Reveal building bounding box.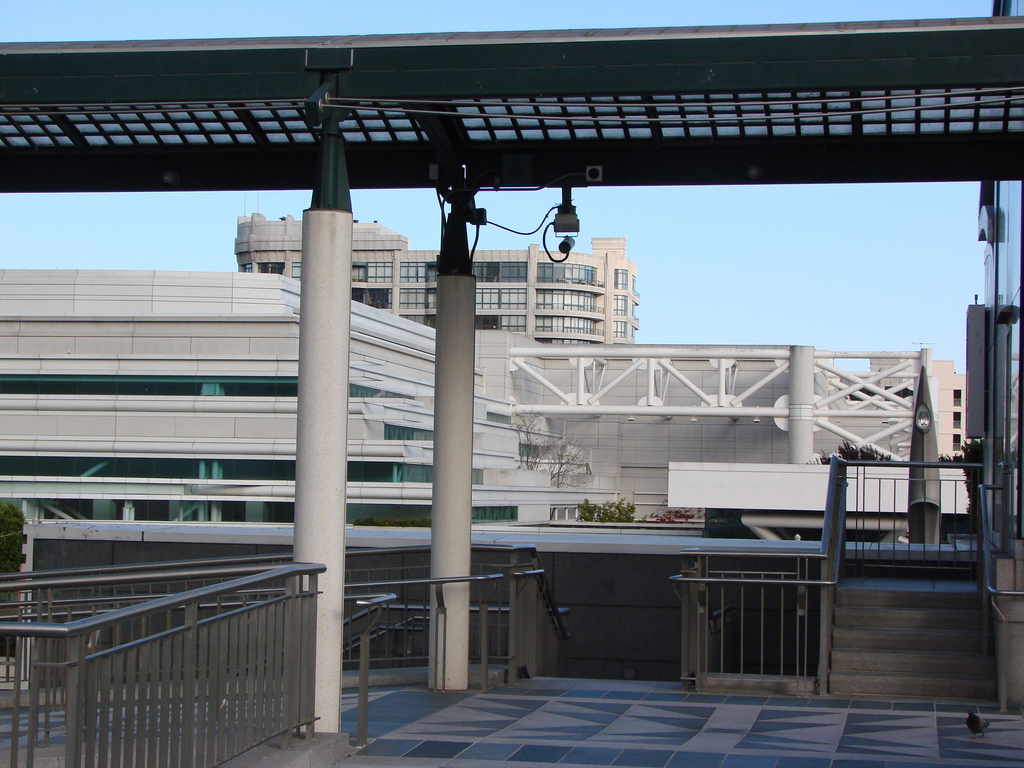
Revealed: bbox=(236, 214, 642, 352).
